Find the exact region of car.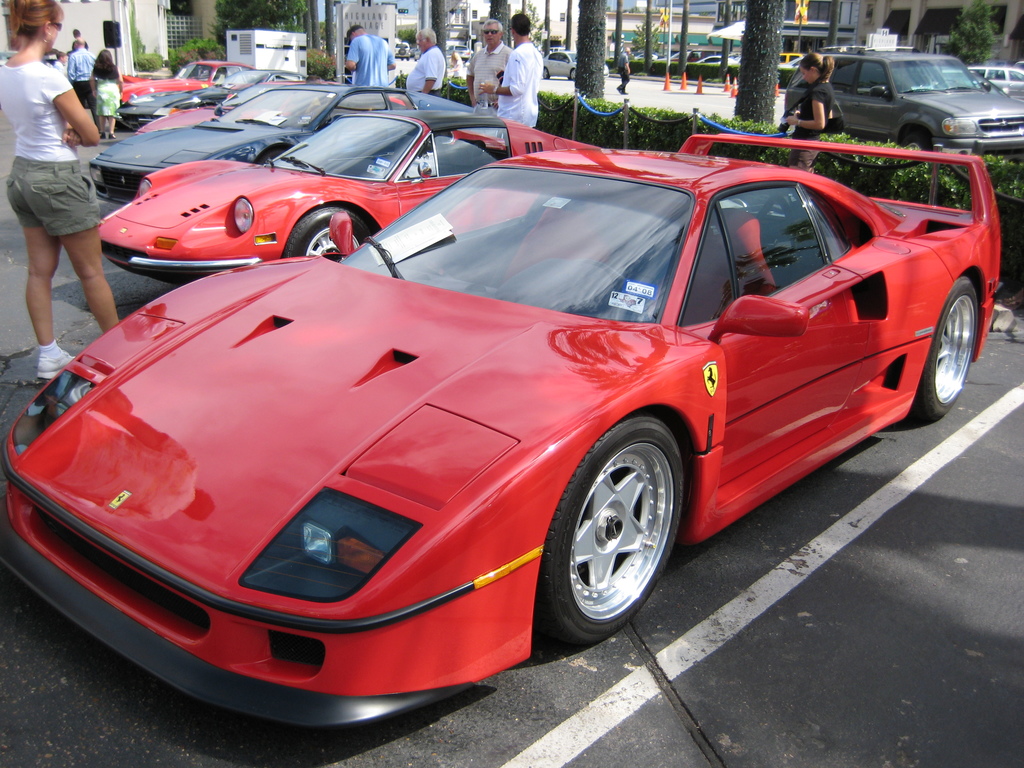
Exact region: left=960, top=67, right=1023, bottom=97.
